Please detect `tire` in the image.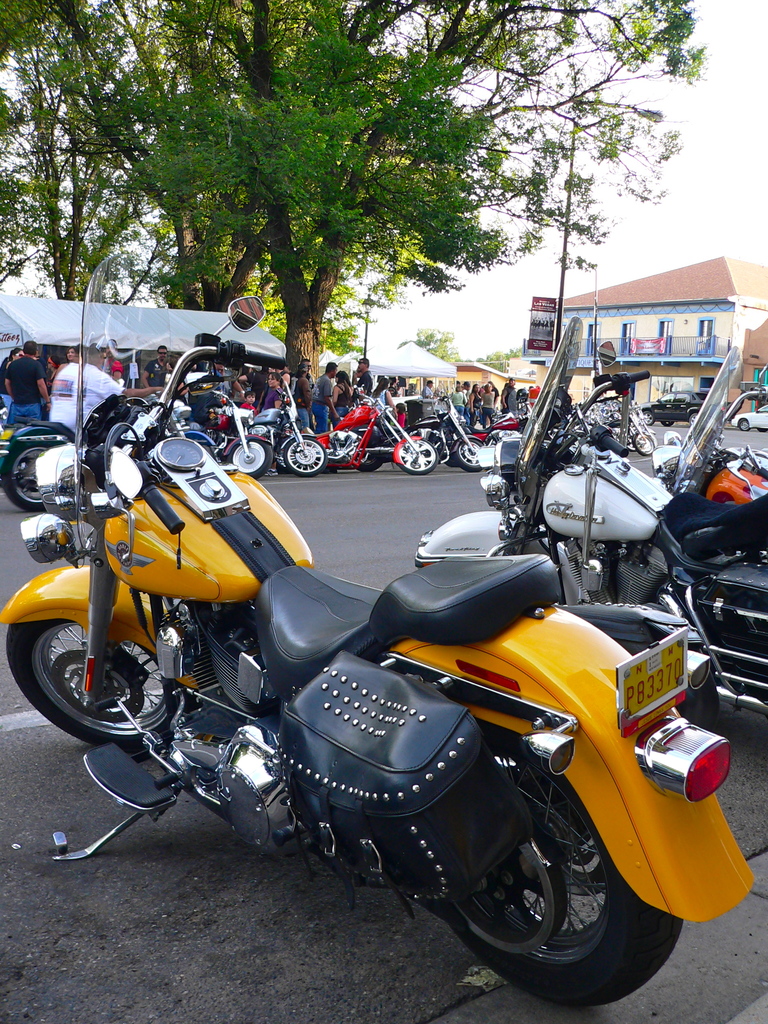
3,447,49,509.
